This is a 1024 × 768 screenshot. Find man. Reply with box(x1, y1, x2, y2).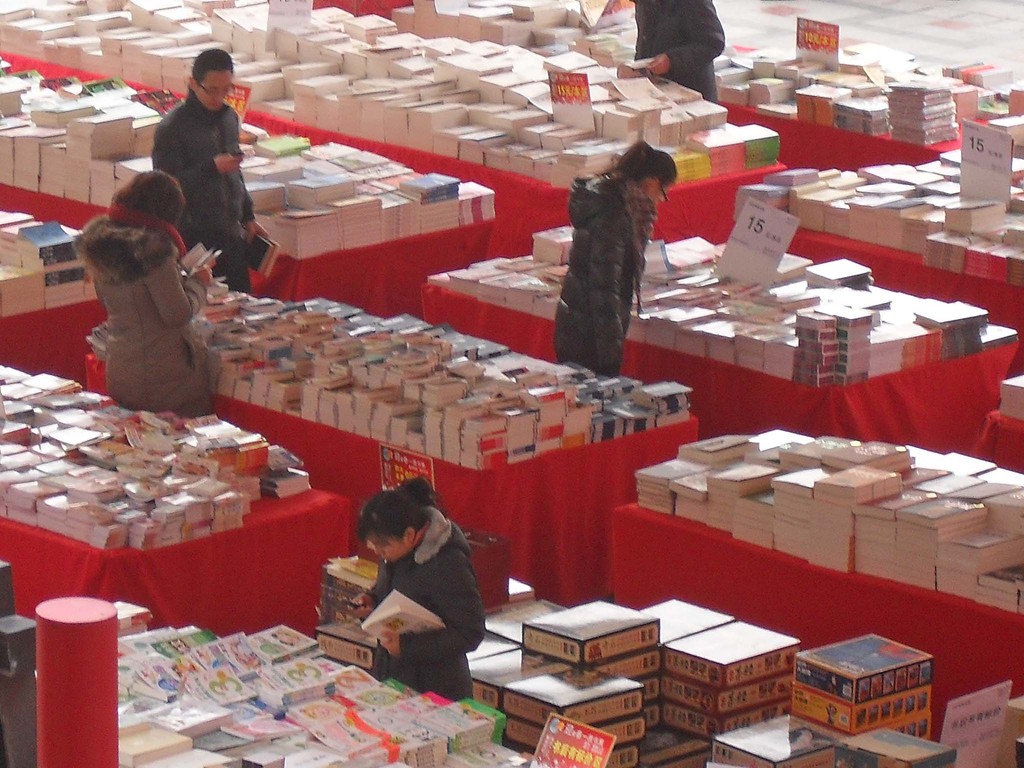
box(136, 49, 259, 274).
